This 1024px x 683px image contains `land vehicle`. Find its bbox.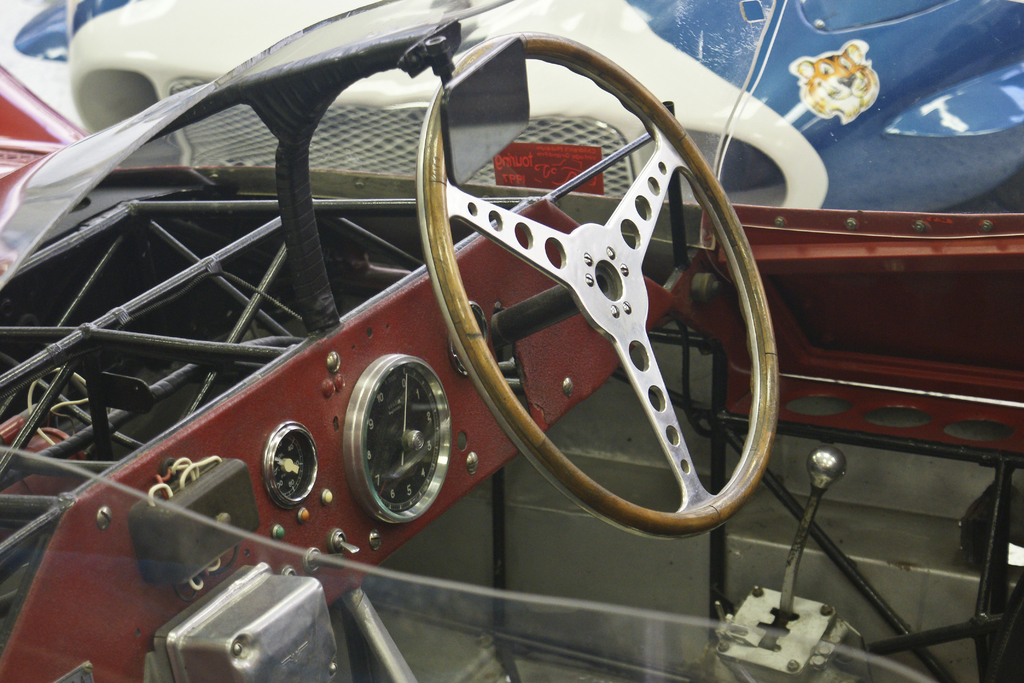
pyautogui.locateOnScreen(2, 0, 1023, 680).
